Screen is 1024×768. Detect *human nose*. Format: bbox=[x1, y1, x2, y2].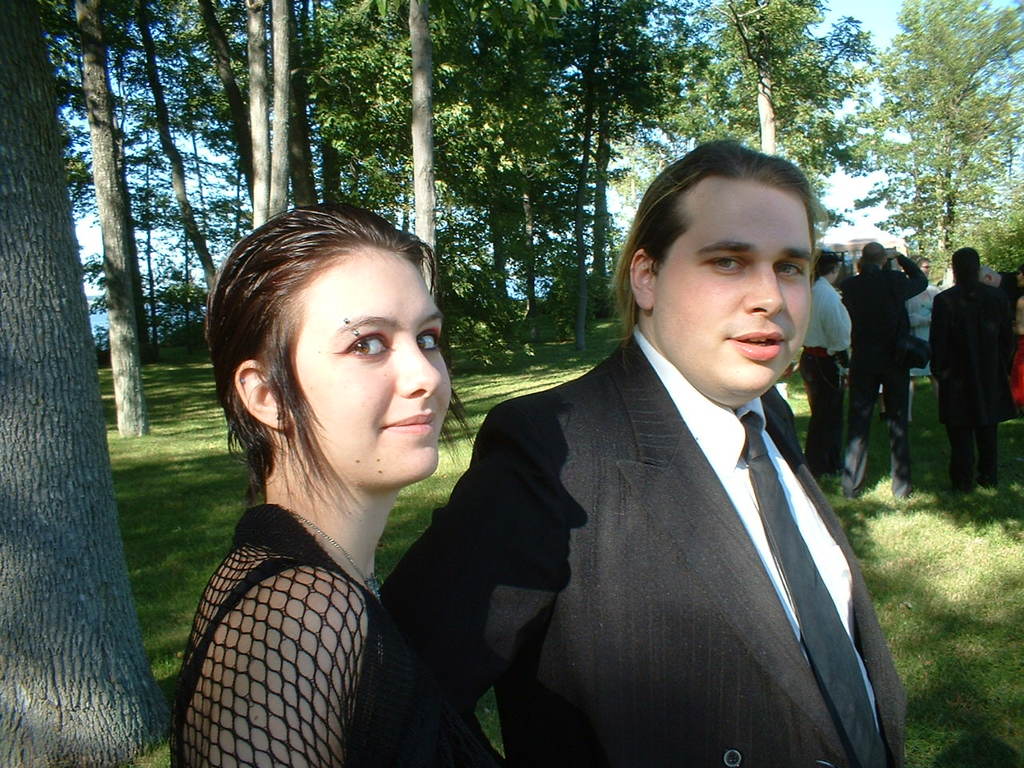
bbox=[394, 336, 444, 402].
